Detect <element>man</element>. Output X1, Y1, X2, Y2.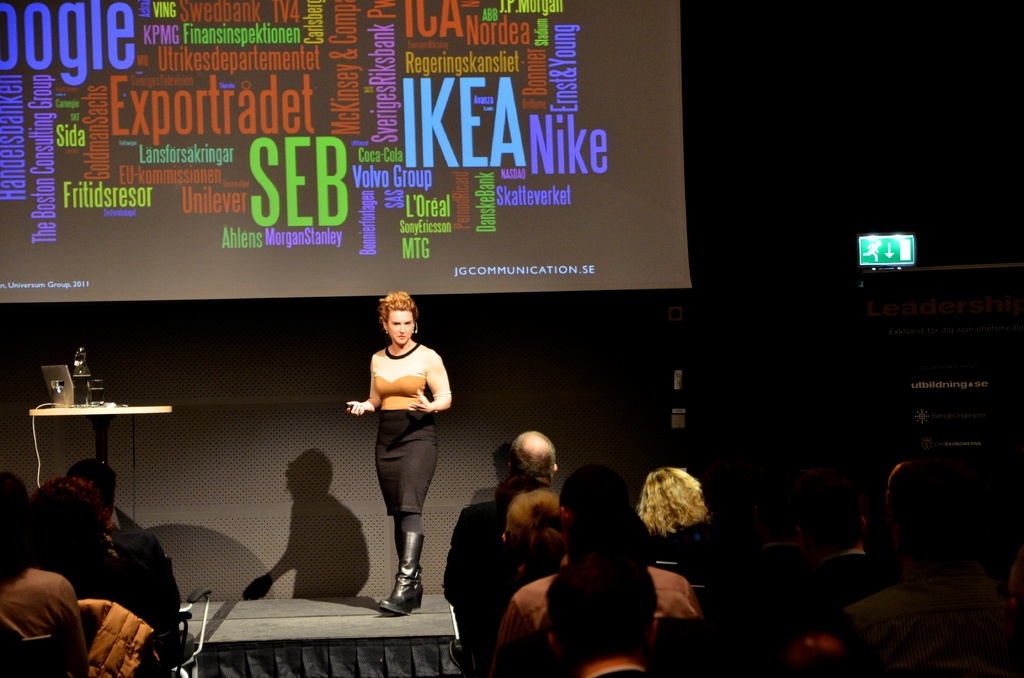
447, 429, 554, 668.
